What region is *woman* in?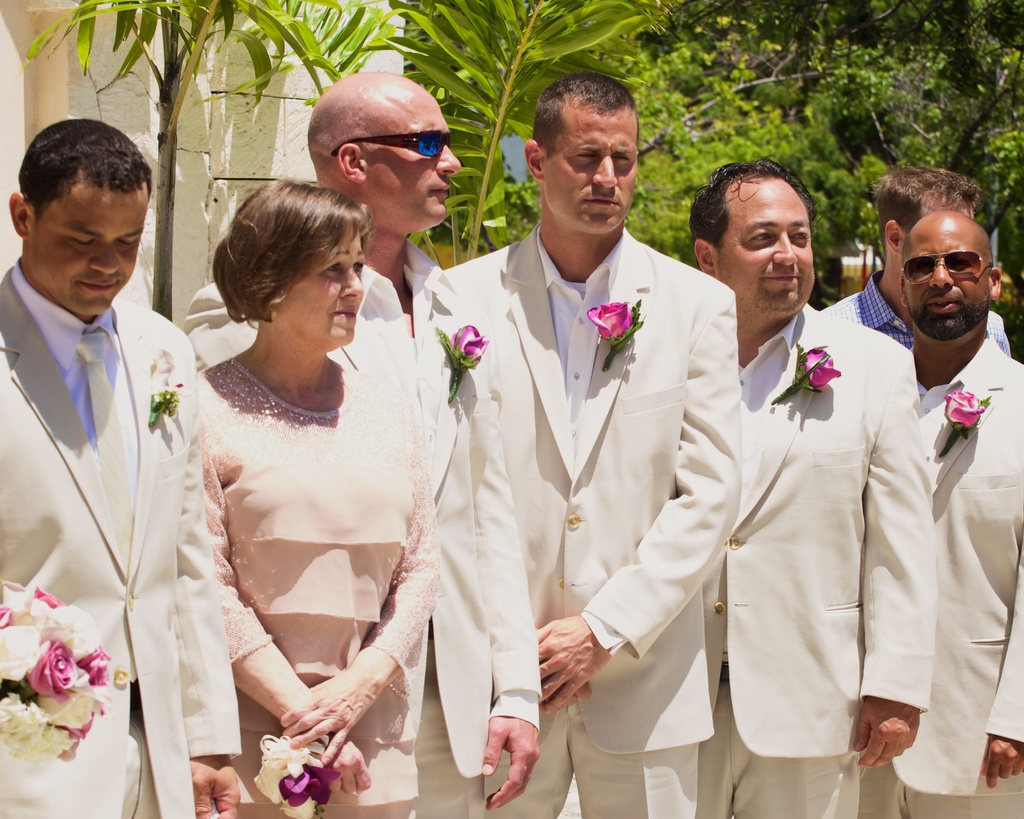
select_region(150, 157, 460, 788).
